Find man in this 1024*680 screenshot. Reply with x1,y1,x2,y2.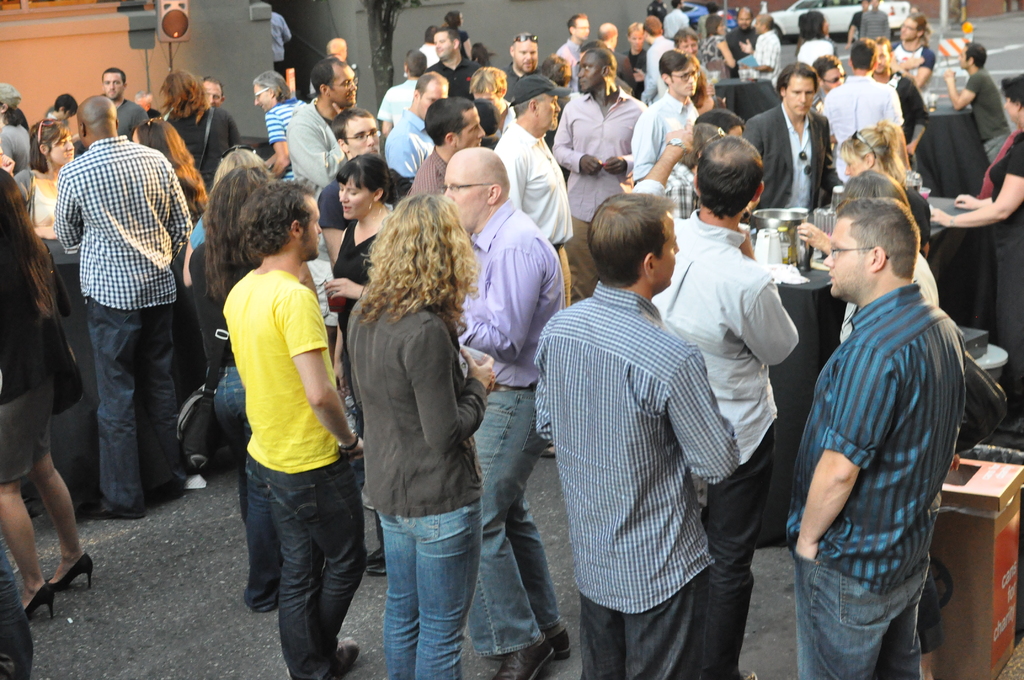
856,0,889,40.
